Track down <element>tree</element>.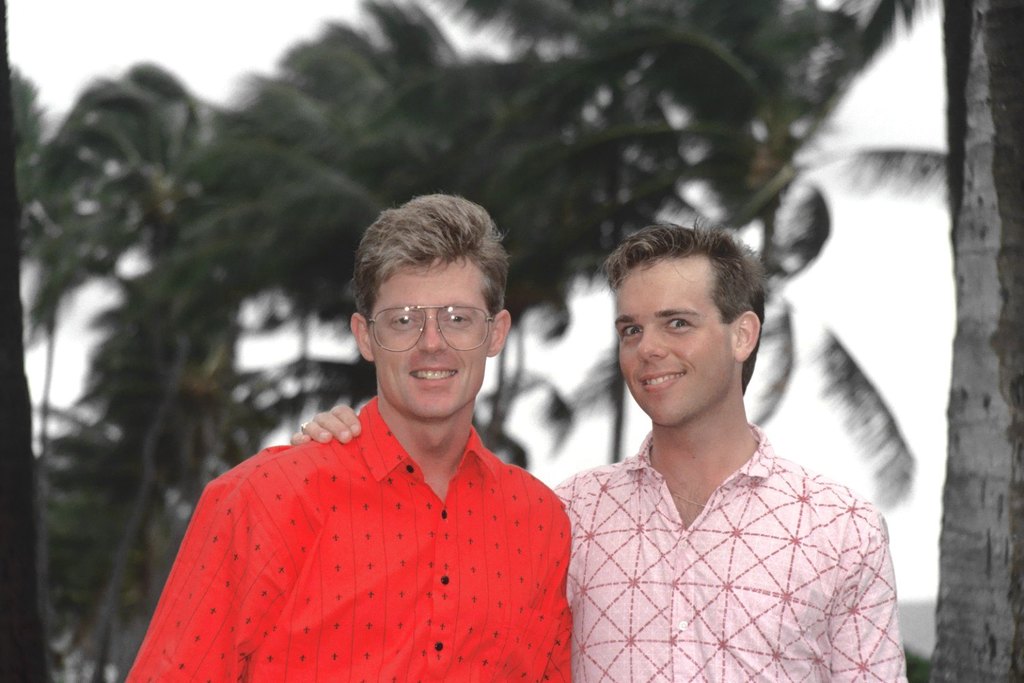
Tracked to left=59, top=83, right=313, bottom=648.
